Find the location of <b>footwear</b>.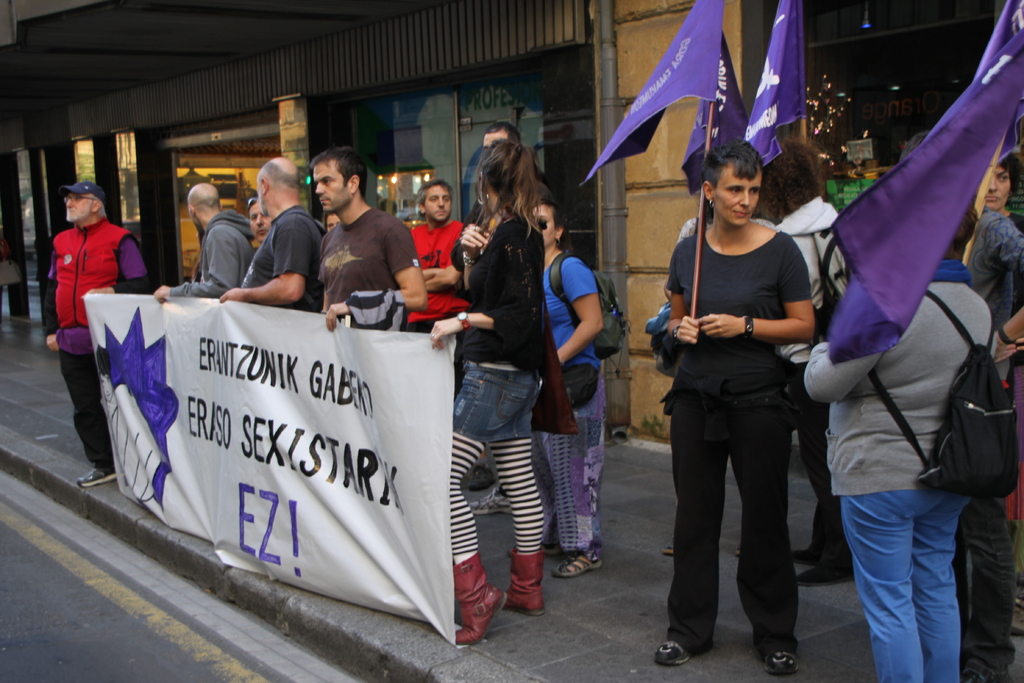
Location: left=556, top=555, right=611, bottom=576.
